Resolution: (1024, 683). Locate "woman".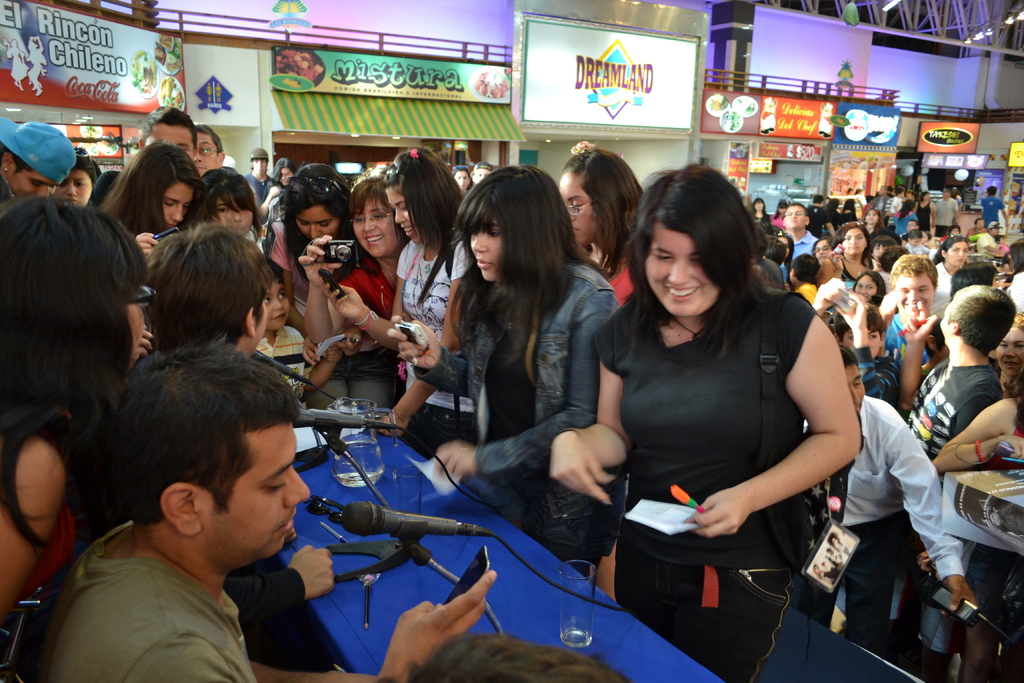
[x1=452, y1=170, x2=468, y2=191].
